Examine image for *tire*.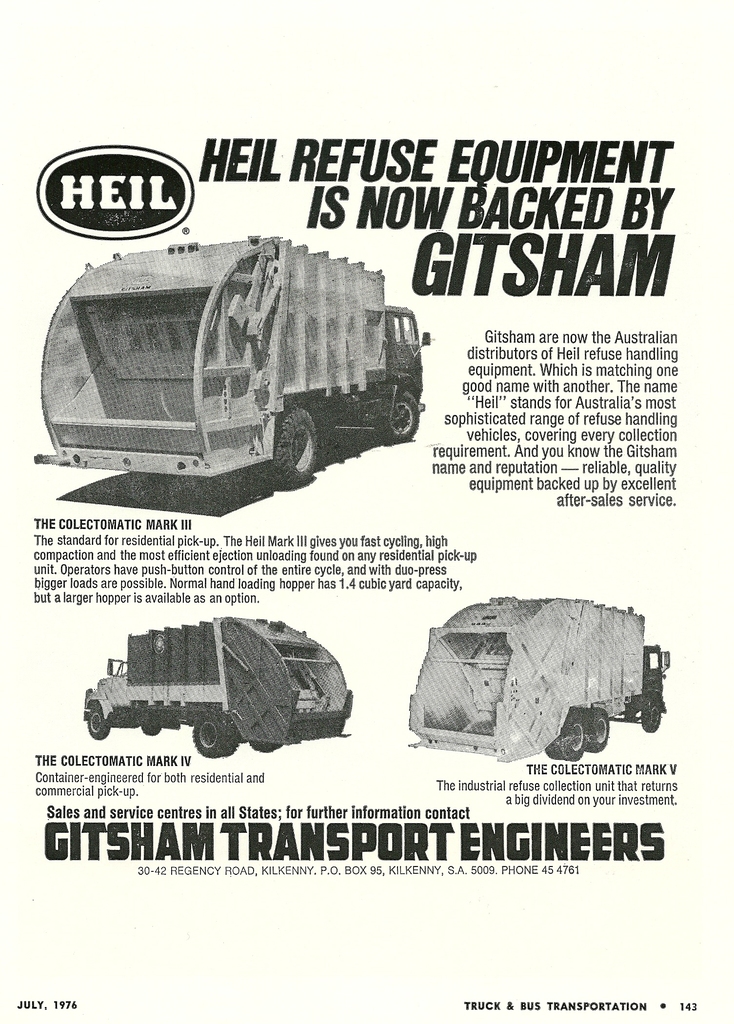
Examination result: [262,401,321,493].
